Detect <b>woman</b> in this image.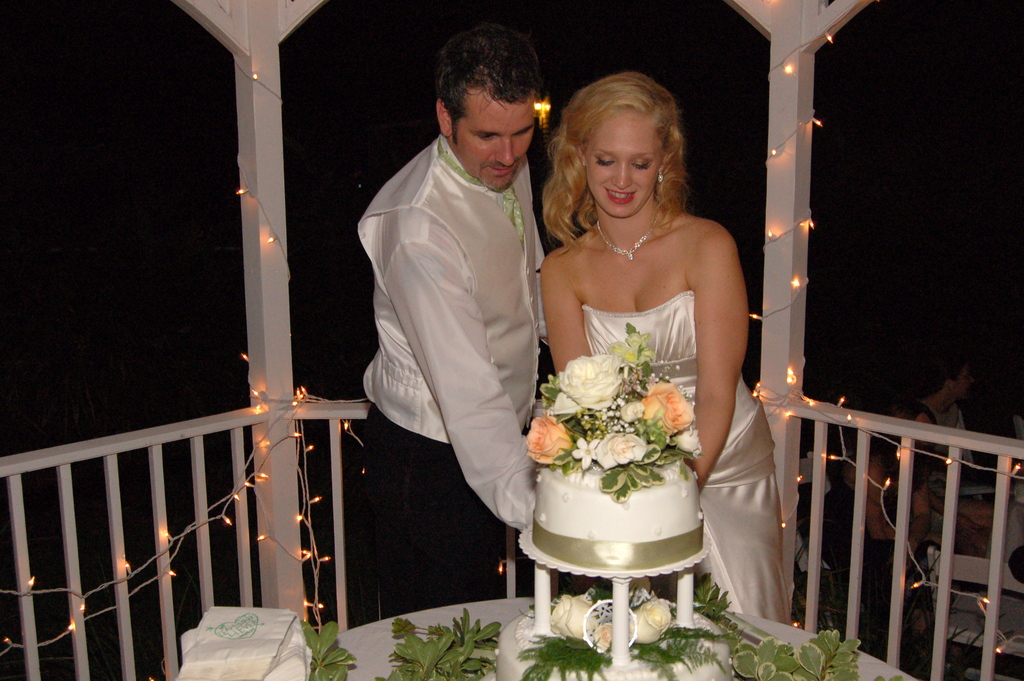
Detection: crop(824, 404, 967, 680).
